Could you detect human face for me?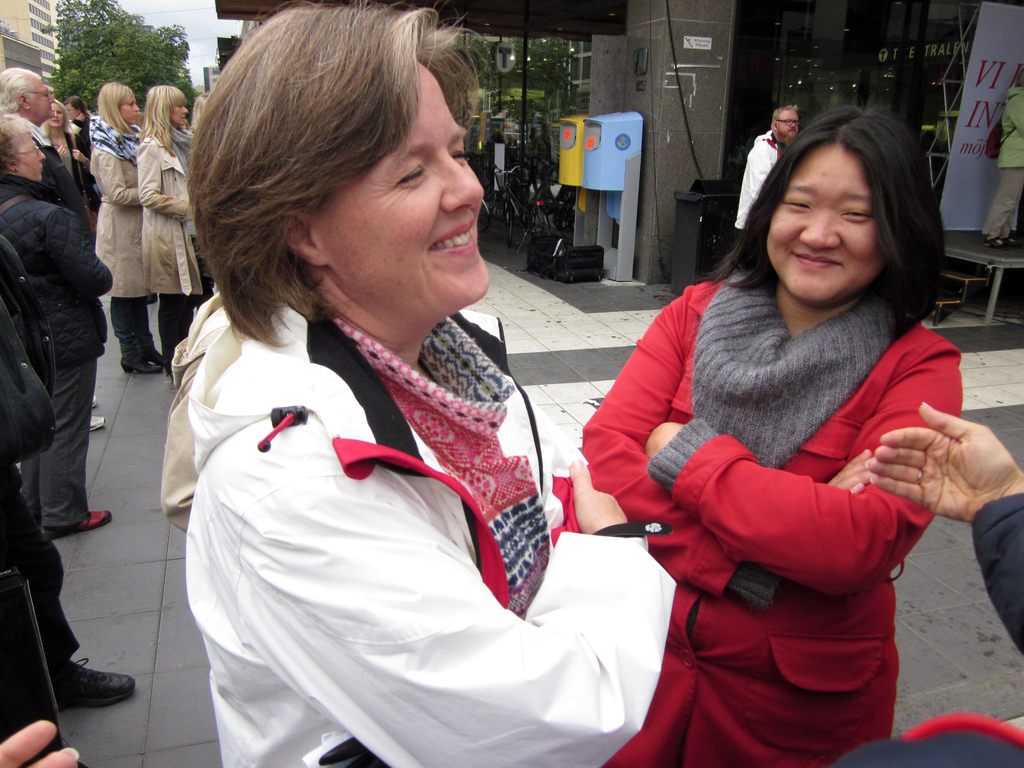
Detection result: detection(314, 66, 493, 308).
